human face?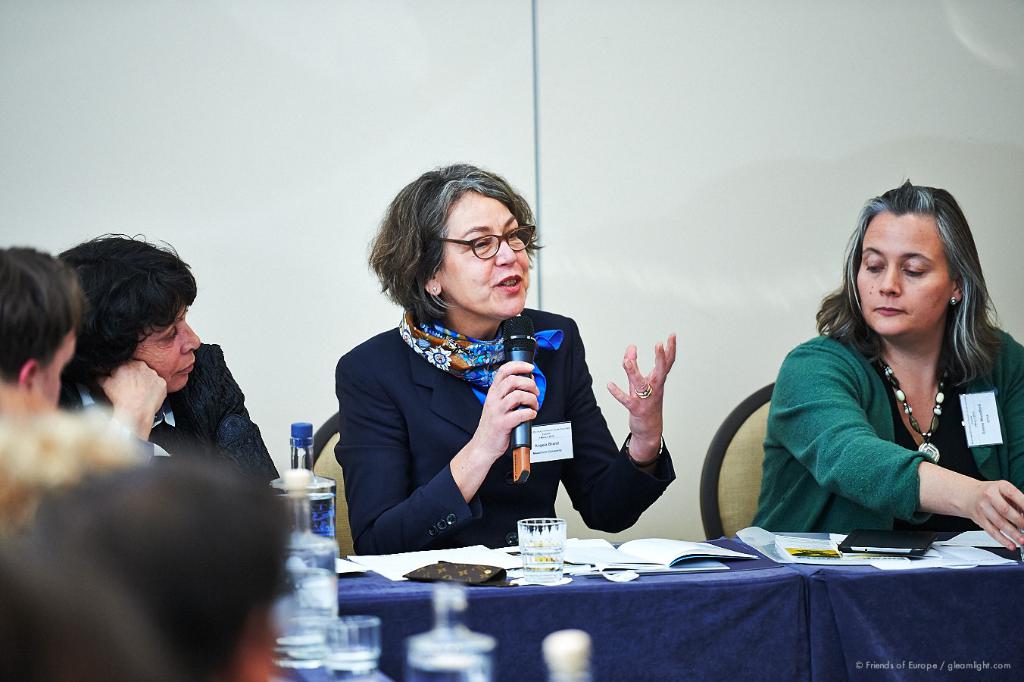
(133,303,201,393)
